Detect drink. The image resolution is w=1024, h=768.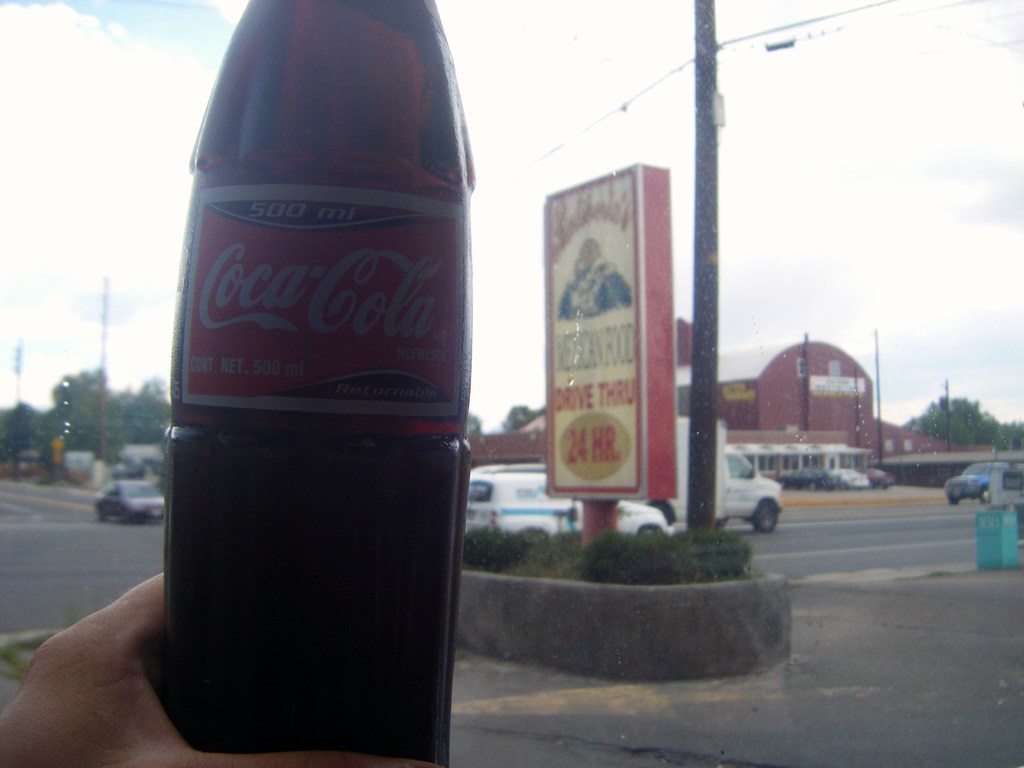
x1=148 y1=0 x2=470 y2=767.
